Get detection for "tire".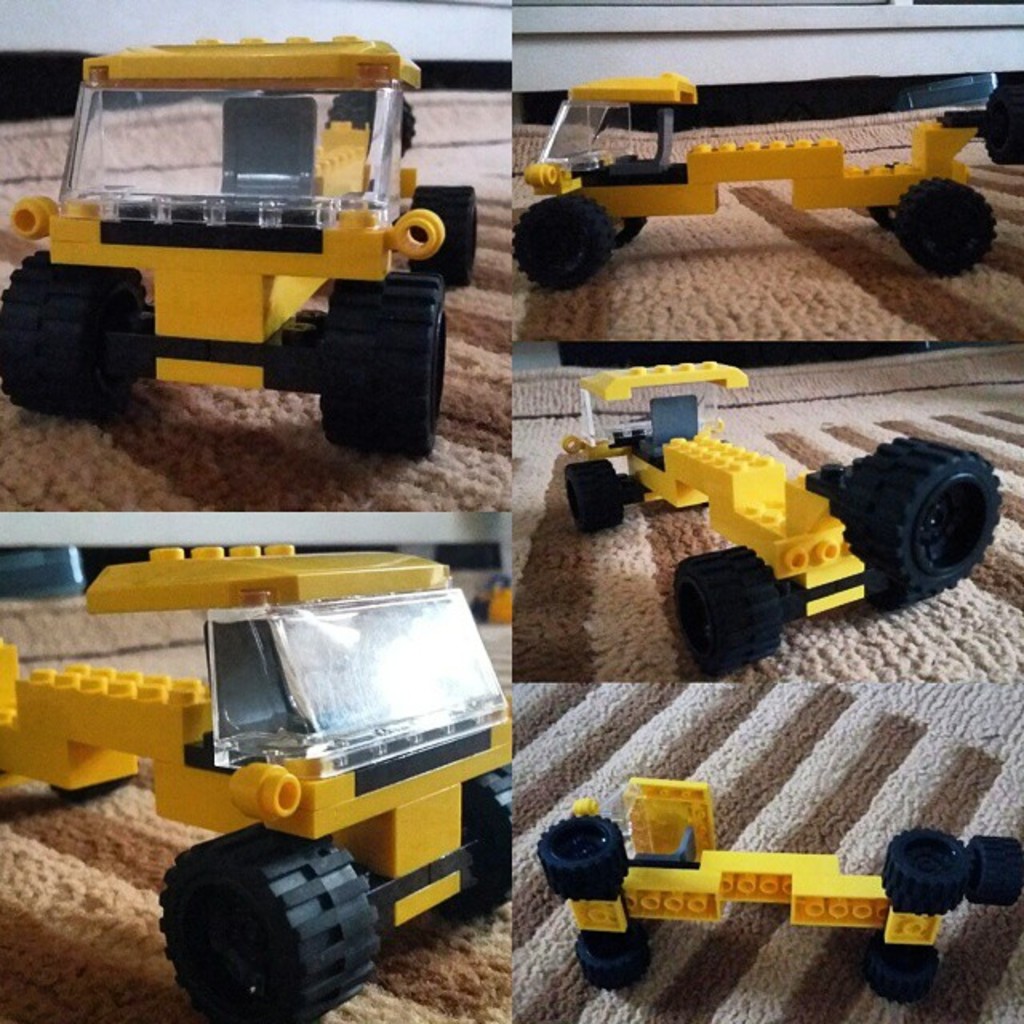
Detection: (left=579, top=158, right=650, bottom=243).
